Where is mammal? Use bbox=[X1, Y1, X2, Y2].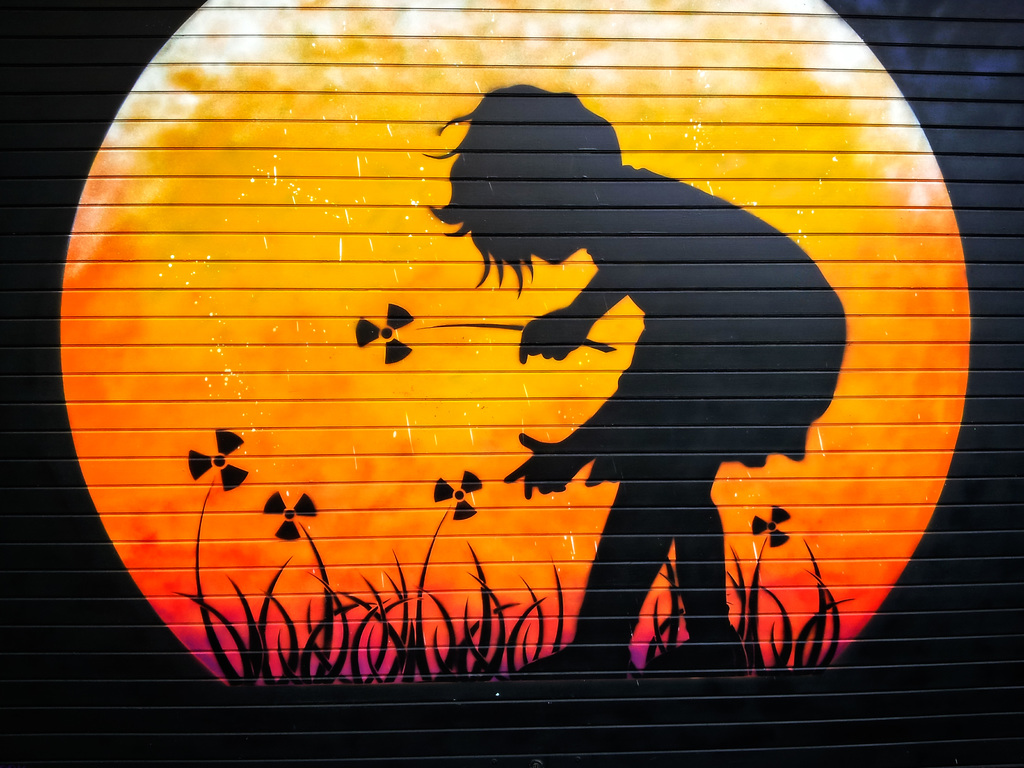
bbox=[415, 80, 852, 678].
